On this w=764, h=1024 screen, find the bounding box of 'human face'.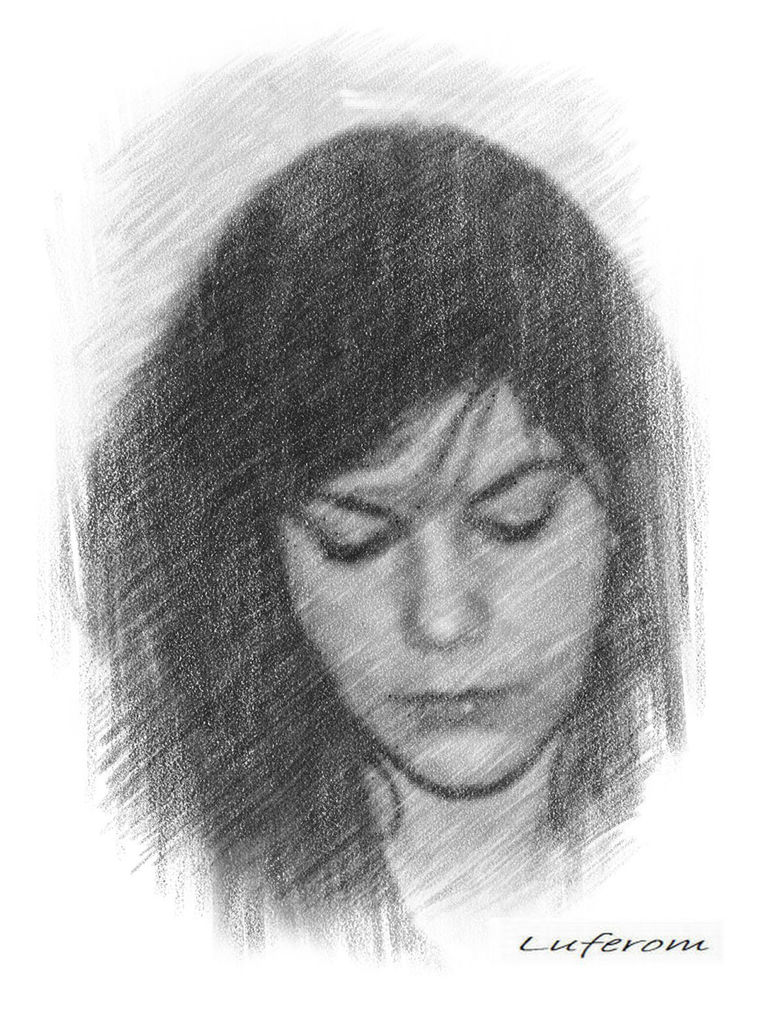
Bounding box: detection(267, 374, 627, 804).
